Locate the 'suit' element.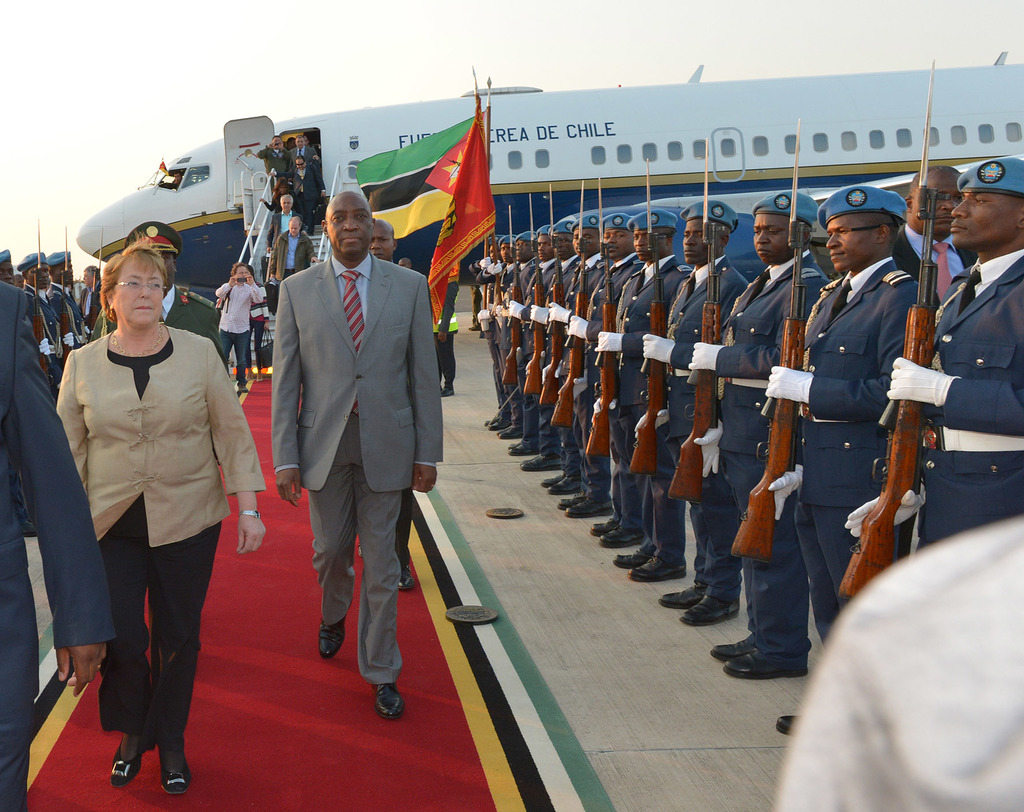
Element bbox: (47,286,88,359).
